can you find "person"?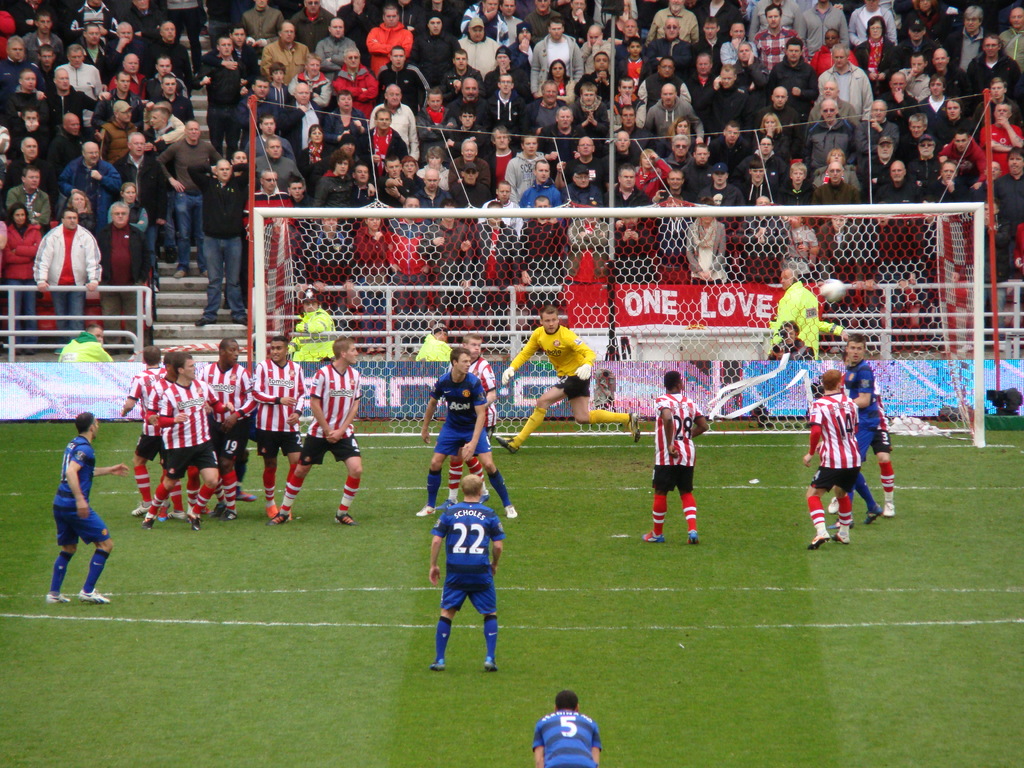
Yes, bounding box: {"left": 842, "top": 340, "right": 882, "bottom": 520}.
